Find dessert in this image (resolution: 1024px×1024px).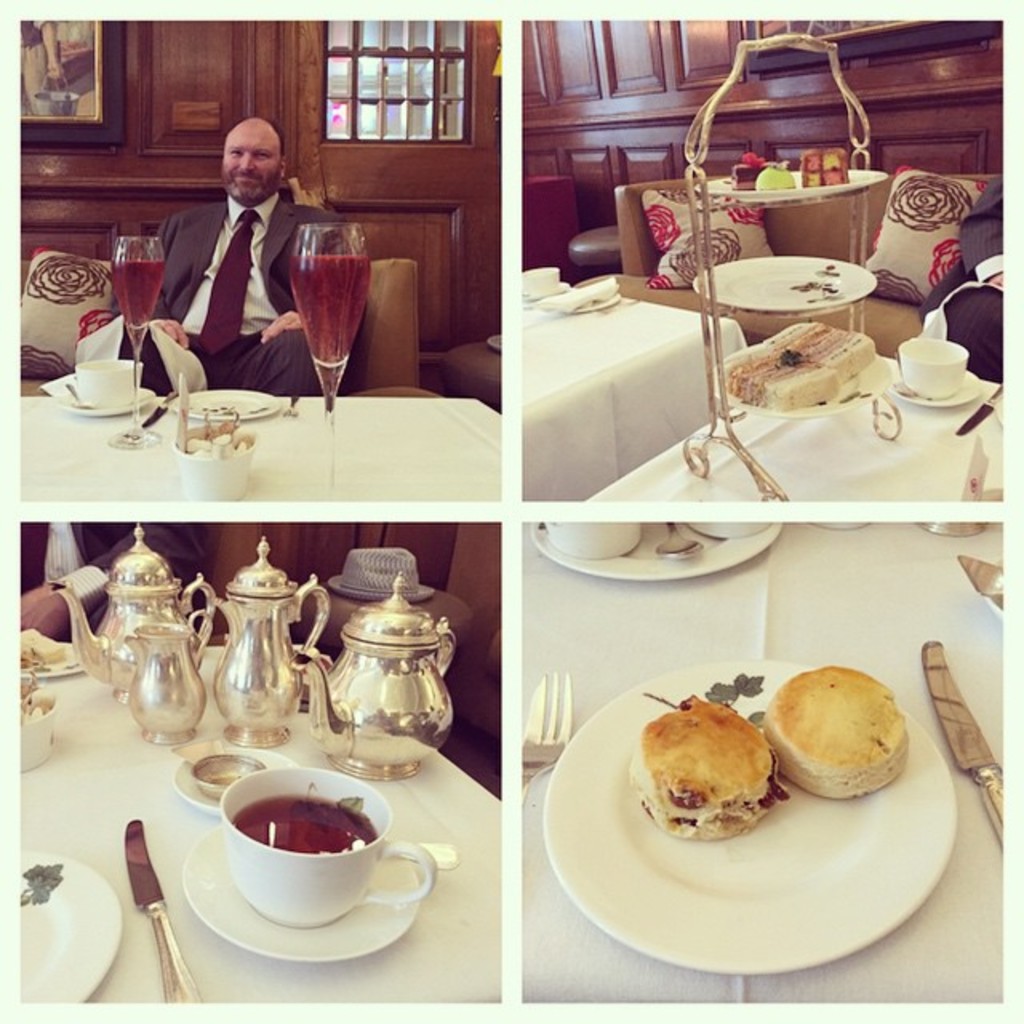
select_region(762, 662, 909, 798).
